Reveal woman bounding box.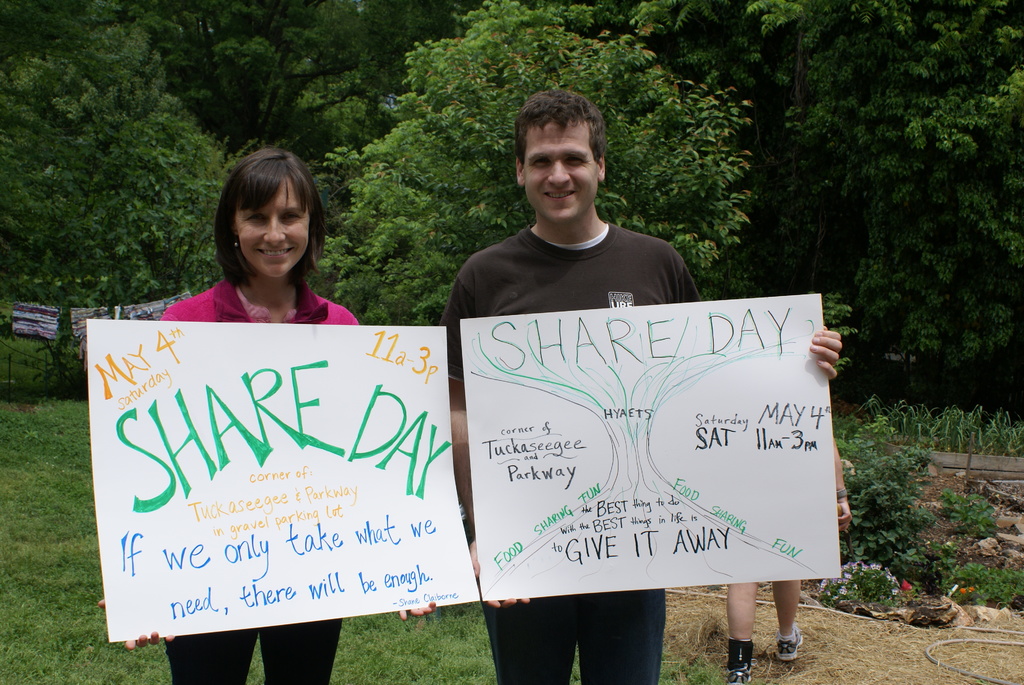
Revealed: crop(130, 171, 436, 601).
